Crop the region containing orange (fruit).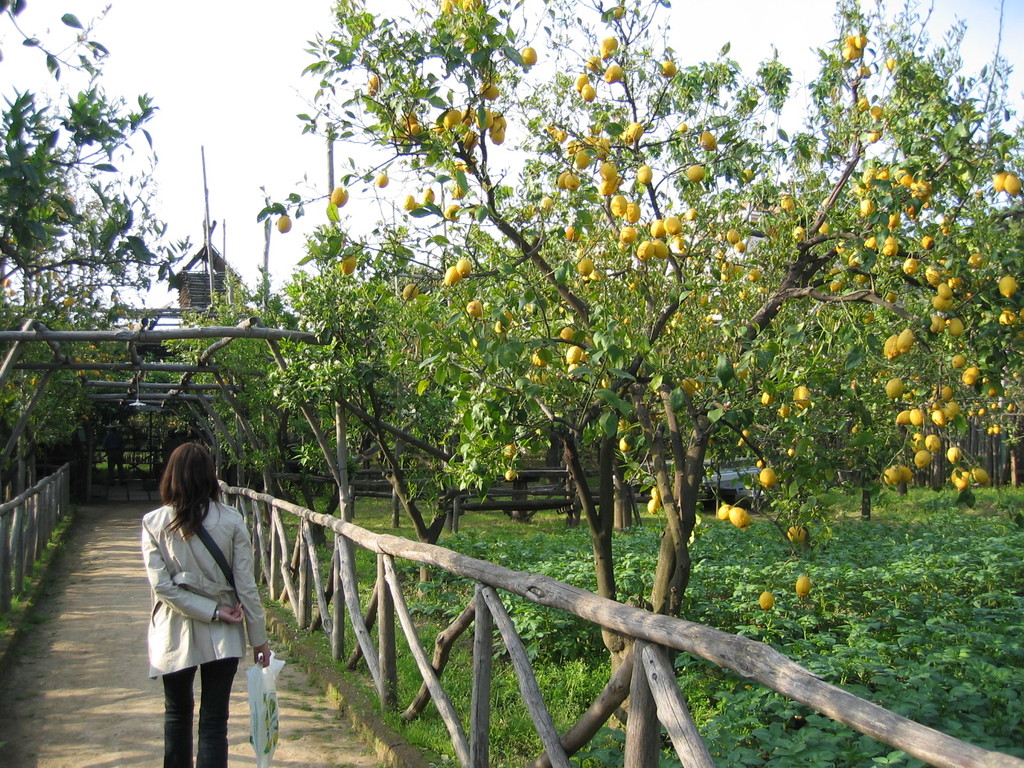
Crop region: bbox(896, 327, 915, 349).
